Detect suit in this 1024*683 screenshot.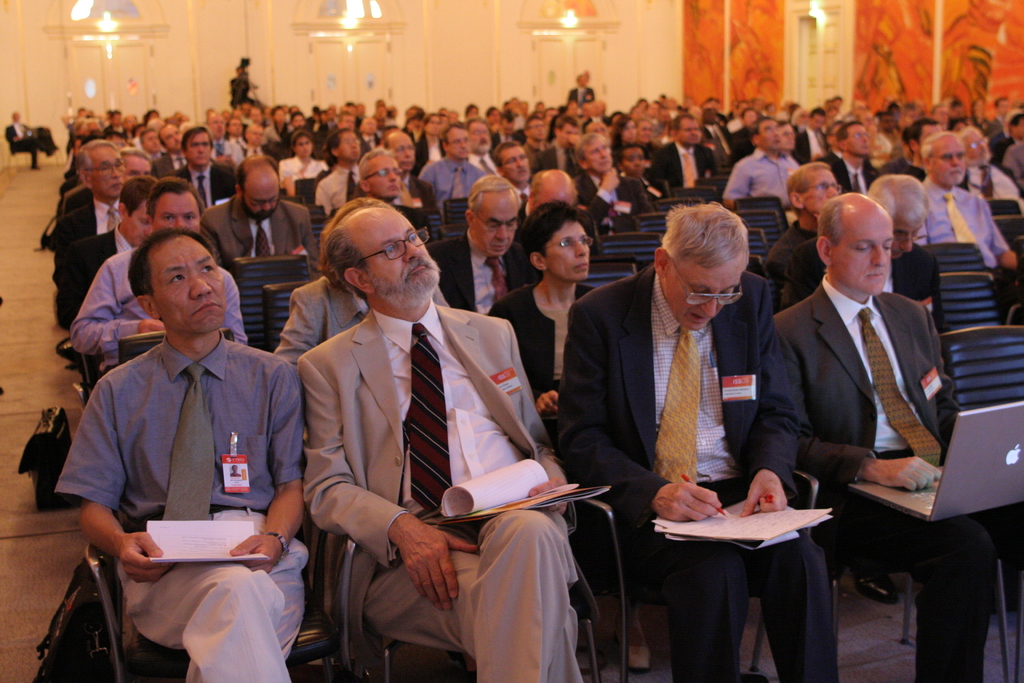
Detection: {"left": 411, "top": 136, "right": 448, "bottom": 173}.
